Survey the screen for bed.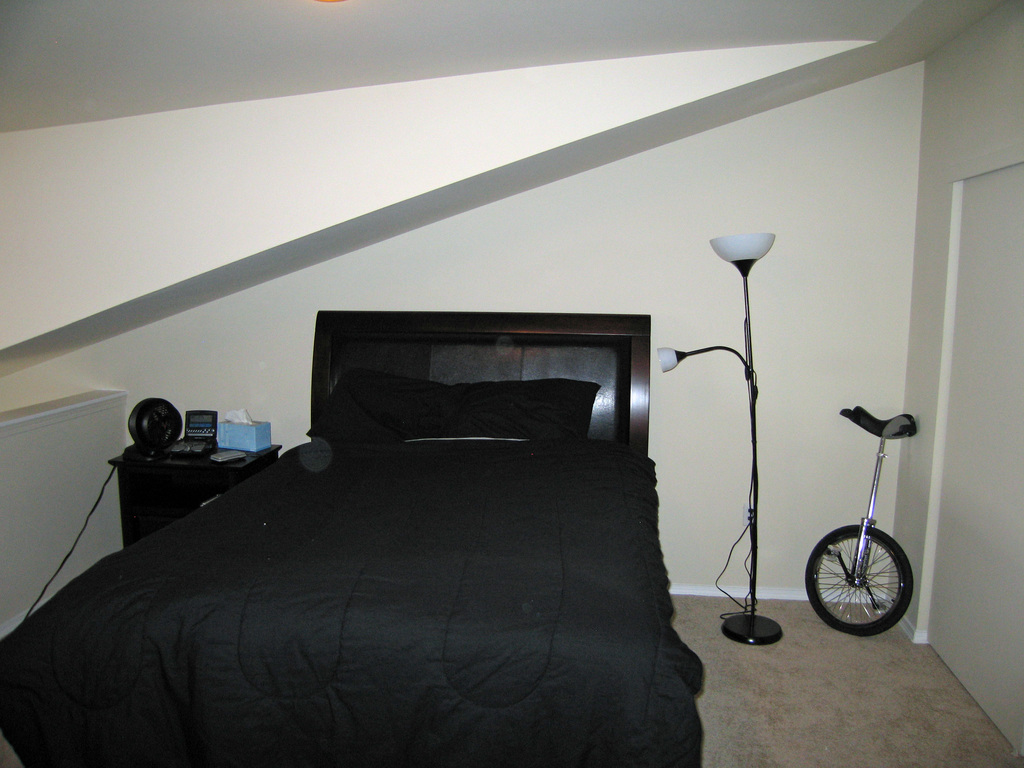
Survey found: detection(68, 331, 673, 767).
